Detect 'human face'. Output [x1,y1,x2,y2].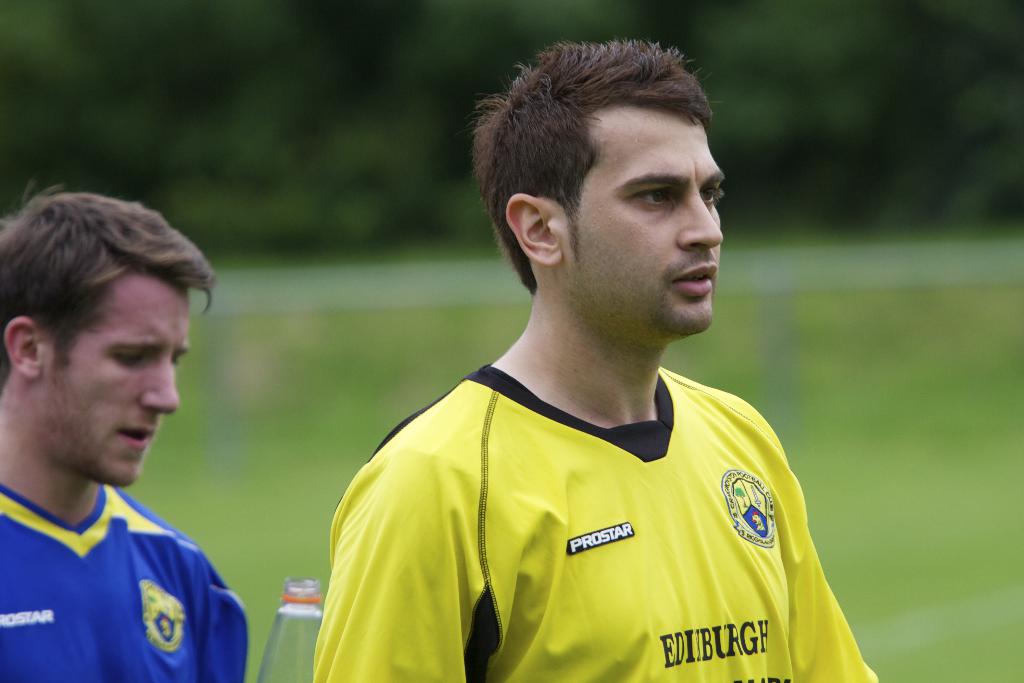
[35,273,189,484].
